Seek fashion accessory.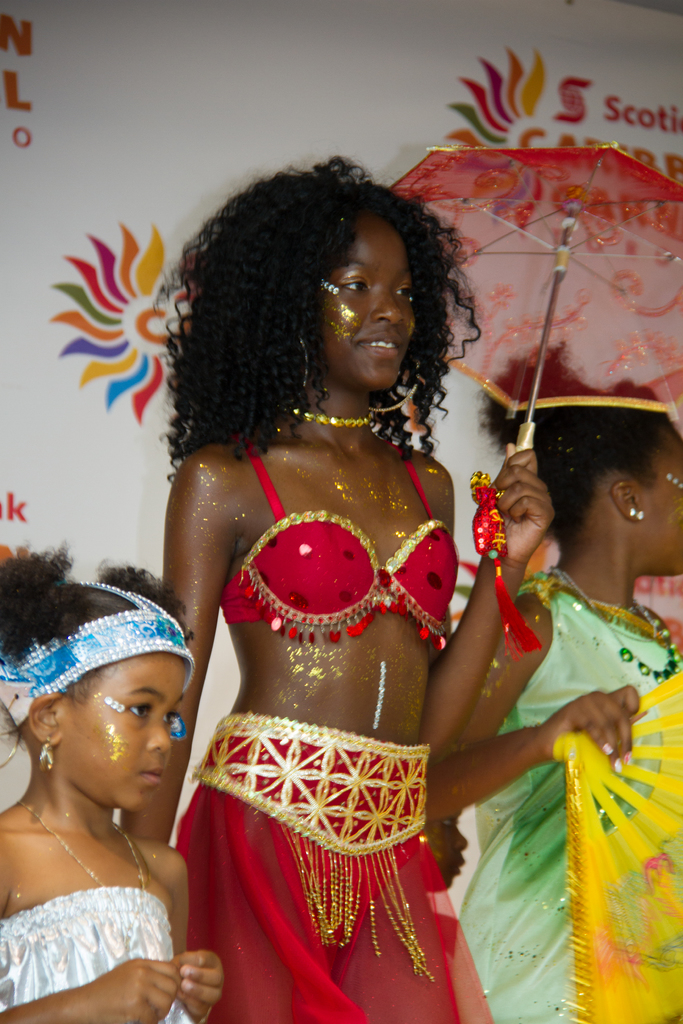
(287, 413, 373, 426).
